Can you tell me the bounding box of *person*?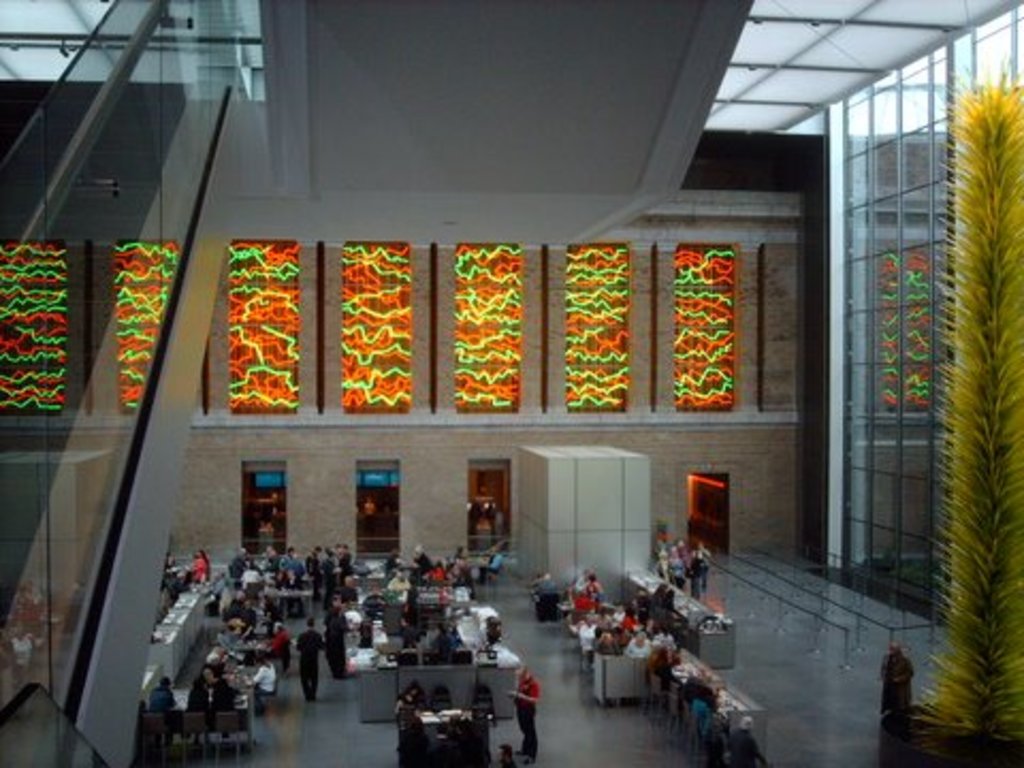
[506, 661, 535, 753].
